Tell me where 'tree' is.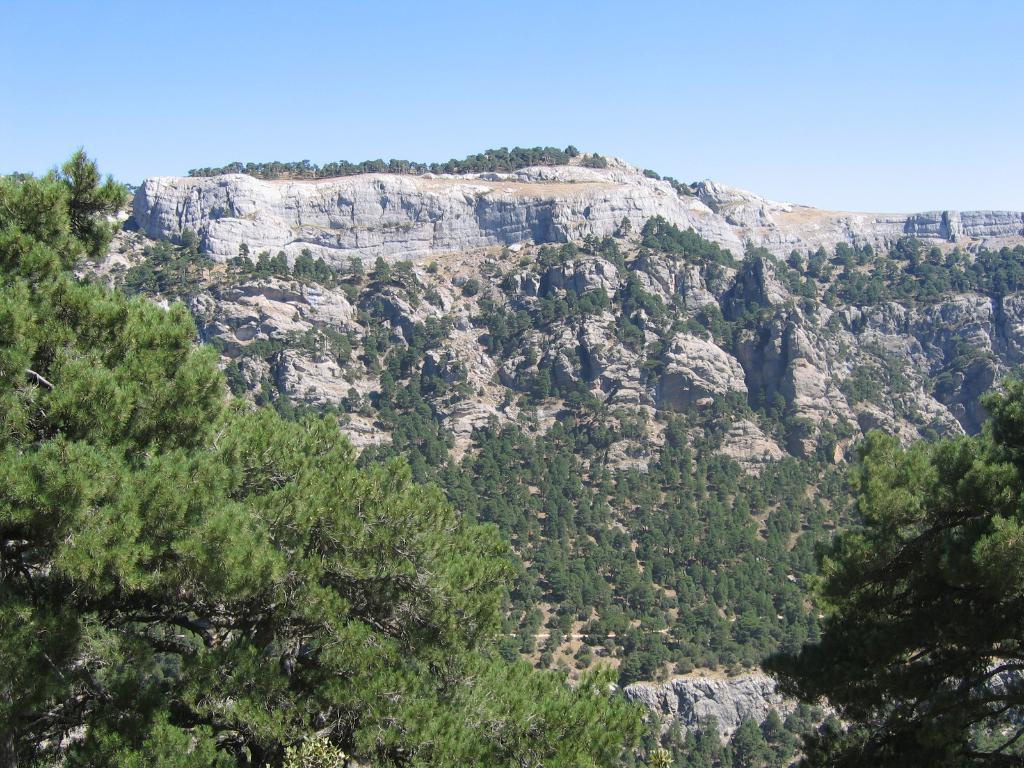
'tree' is at (x1=821, y1=310, x2=842, y2=341).
